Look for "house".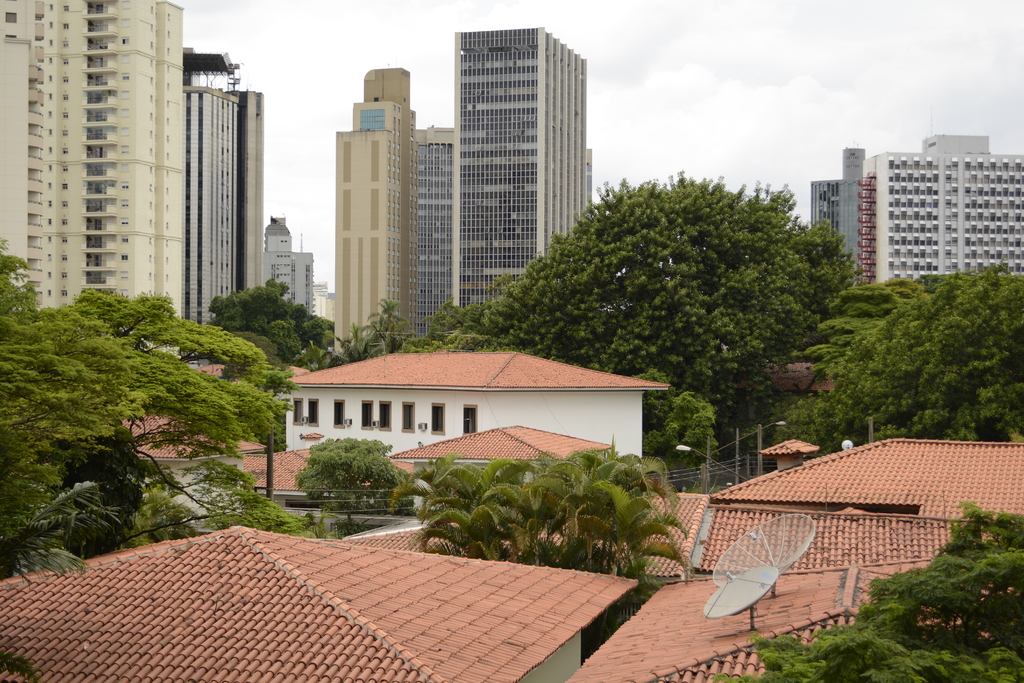
Found: <bbox>115, 395, 261, 481</bbox>.
